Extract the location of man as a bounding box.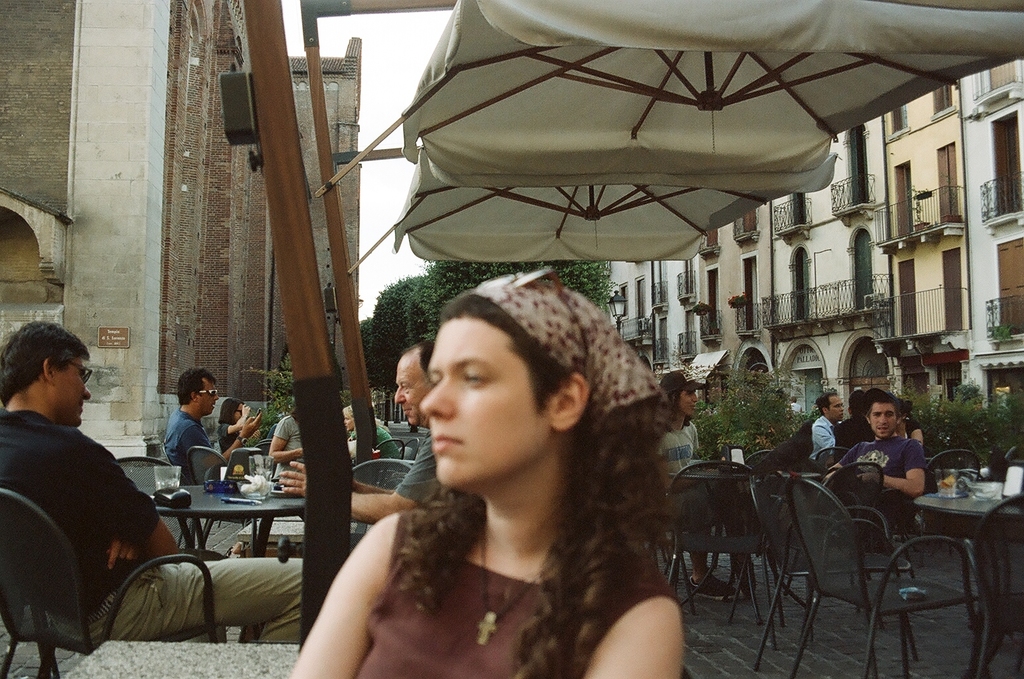
Rect(834, 395, 930, 509).
